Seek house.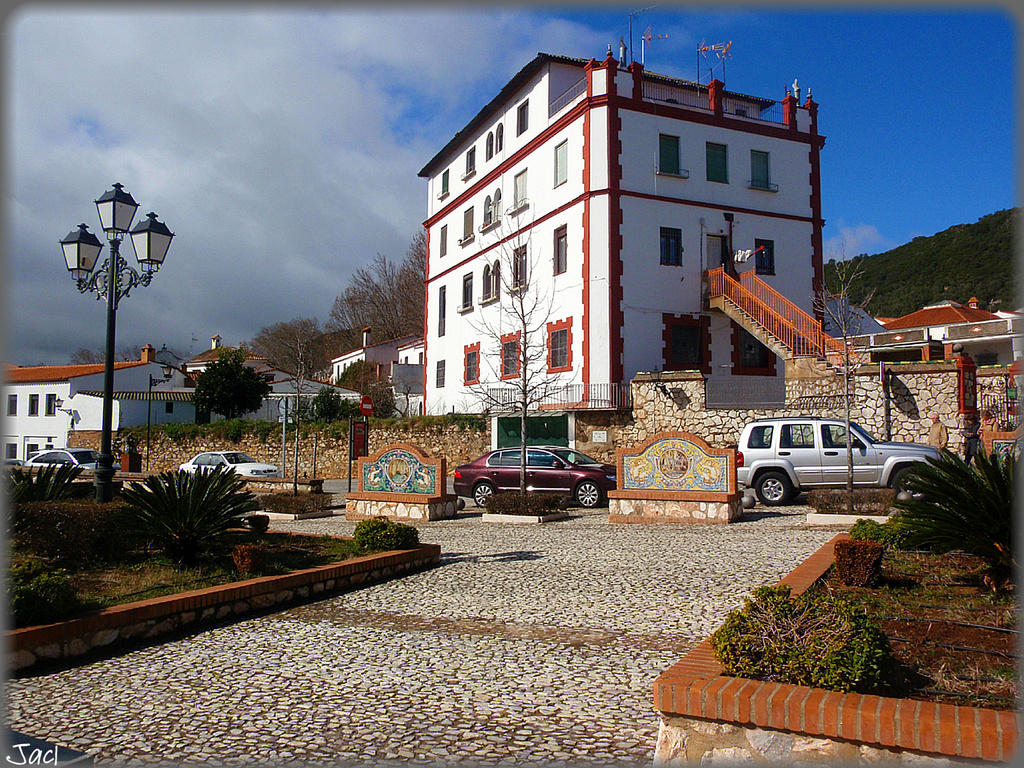
Rect(186, 364, 367, 429).
